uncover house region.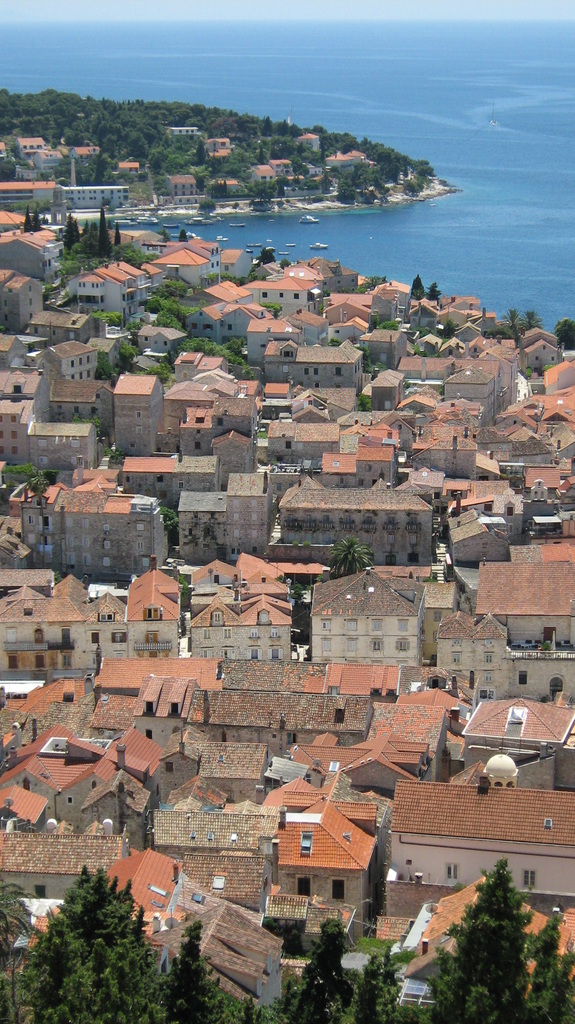
Uncovered: [123, 561, 189, 657].
